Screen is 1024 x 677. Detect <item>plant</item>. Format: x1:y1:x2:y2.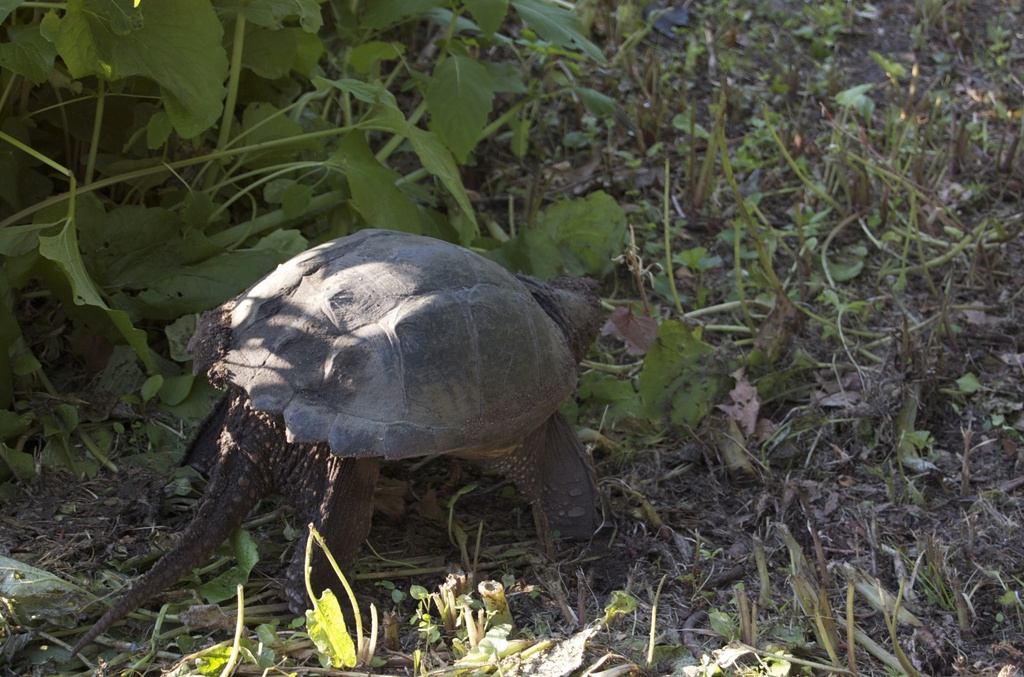
409:616:433:642.
